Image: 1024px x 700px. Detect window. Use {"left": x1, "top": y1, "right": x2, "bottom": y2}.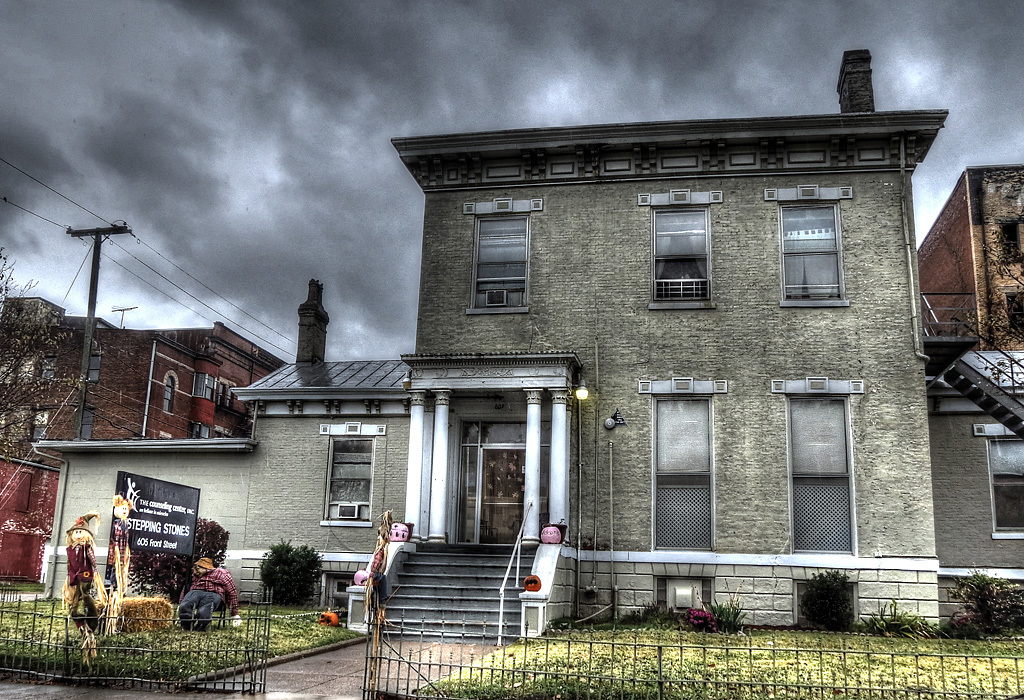
{"left": 313, "top": 411, "right": 393, "bottom": 531}.
